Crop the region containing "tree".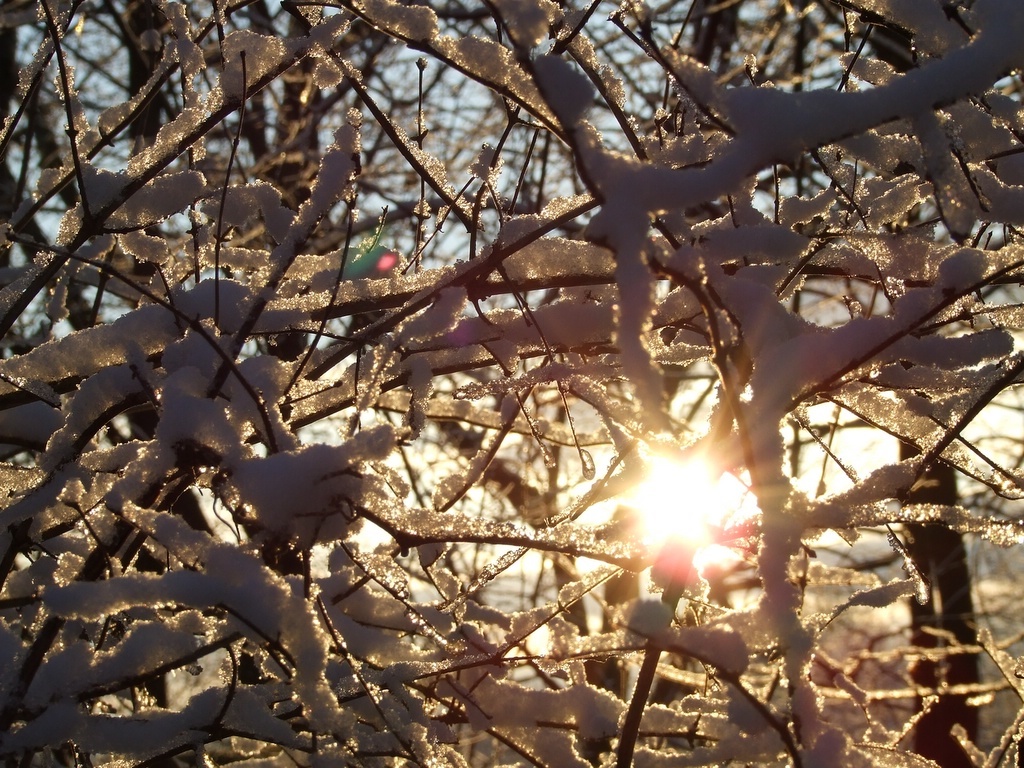
Crop region: bbox(0, 0, 1023, 766).
